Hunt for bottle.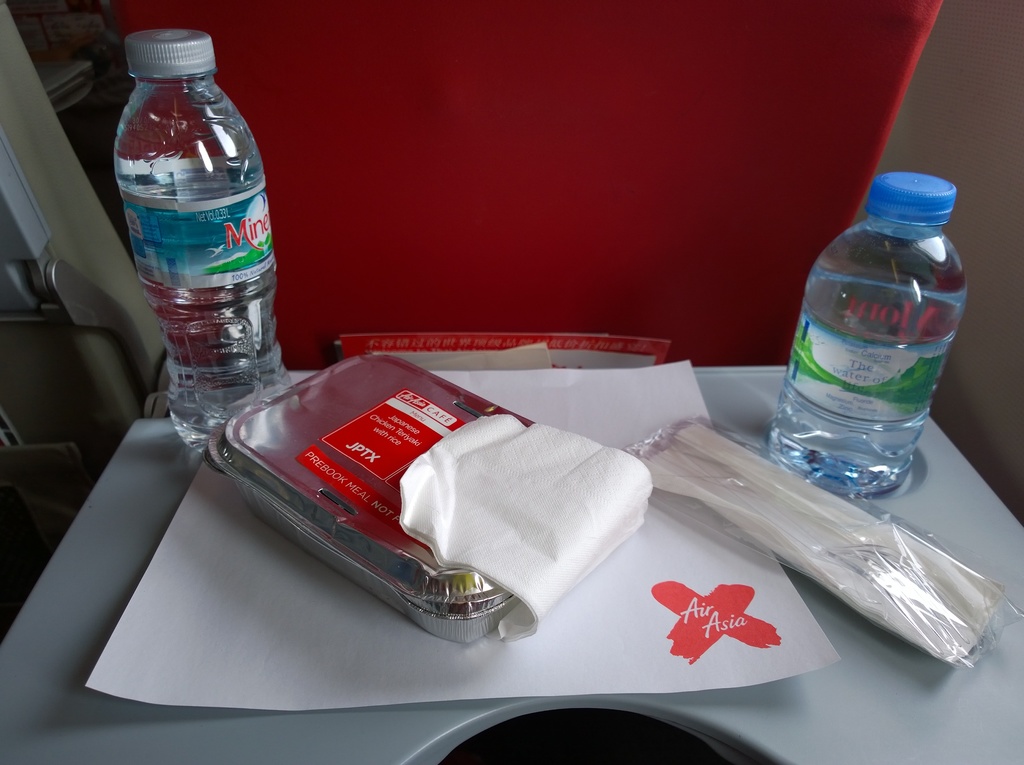
Hunted down at box=[772, 172, 966, 505].
